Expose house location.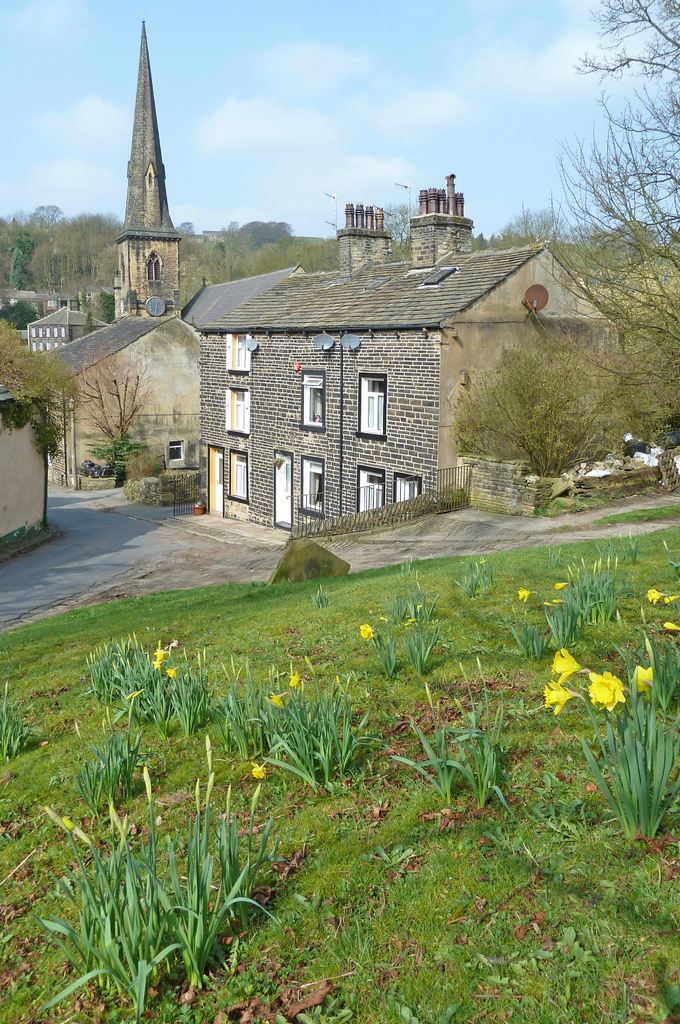
Exposed at 37:19:204:486.
